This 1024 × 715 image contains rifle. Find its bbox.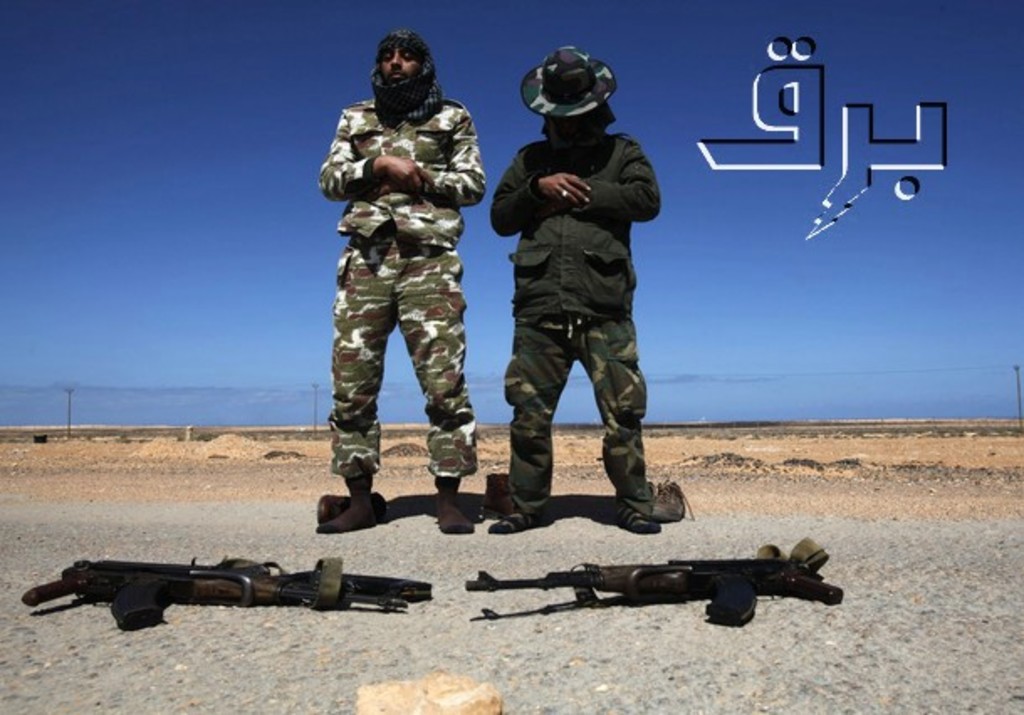
Rect(8, 551, 436, 638).
